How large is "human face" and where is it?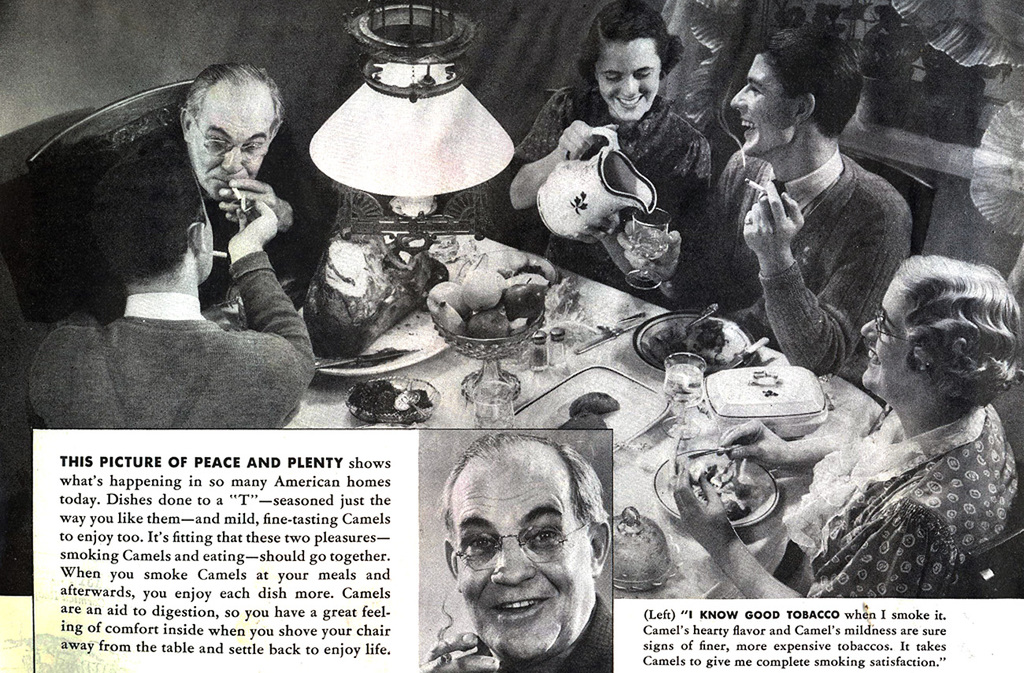
Bounding box: box(195, 184, 218, 280).
